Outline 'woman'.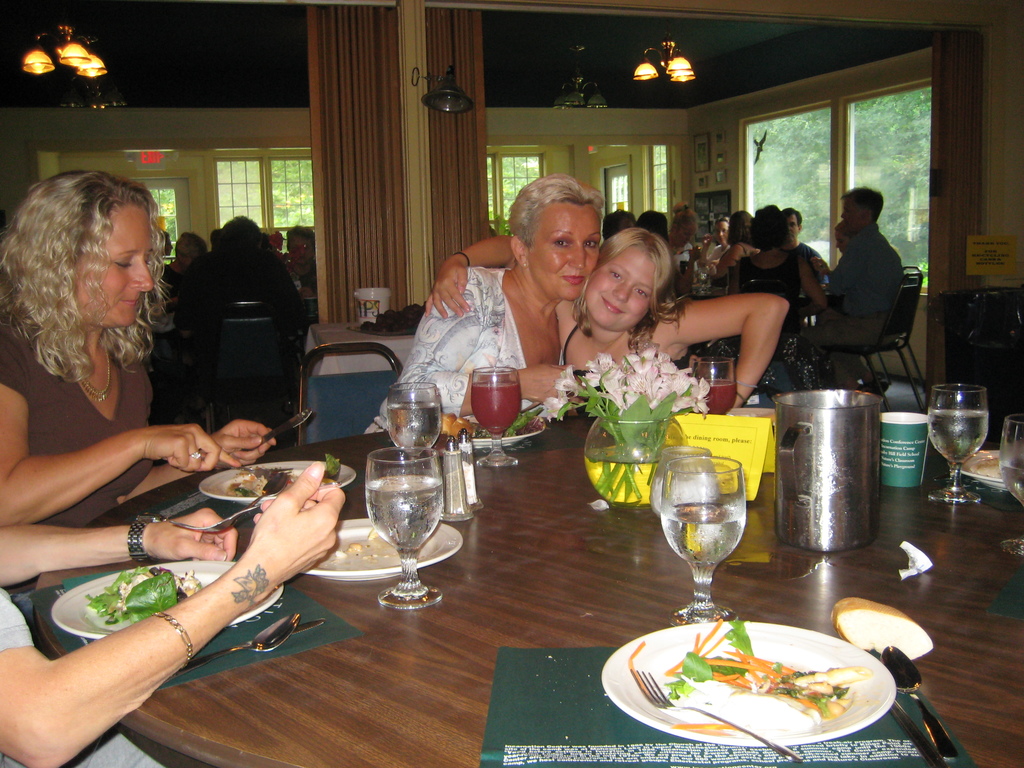
Outline: bbox(8, 168, 223, 659).
